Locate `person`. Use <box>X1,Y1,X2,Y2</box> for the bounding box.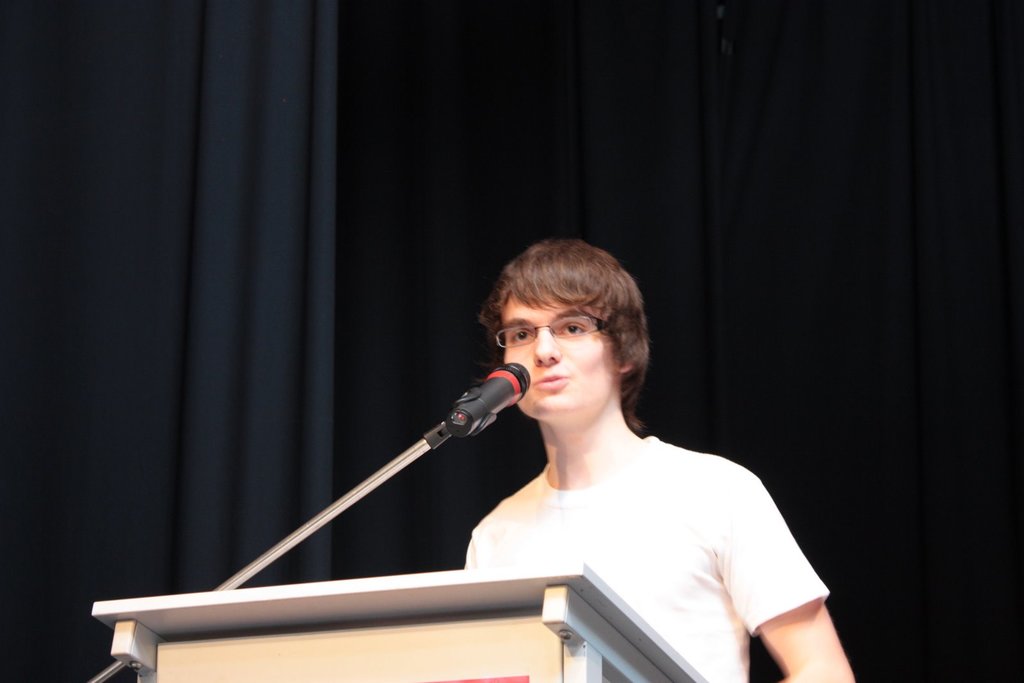
<box>477,246,852,682</box>.
